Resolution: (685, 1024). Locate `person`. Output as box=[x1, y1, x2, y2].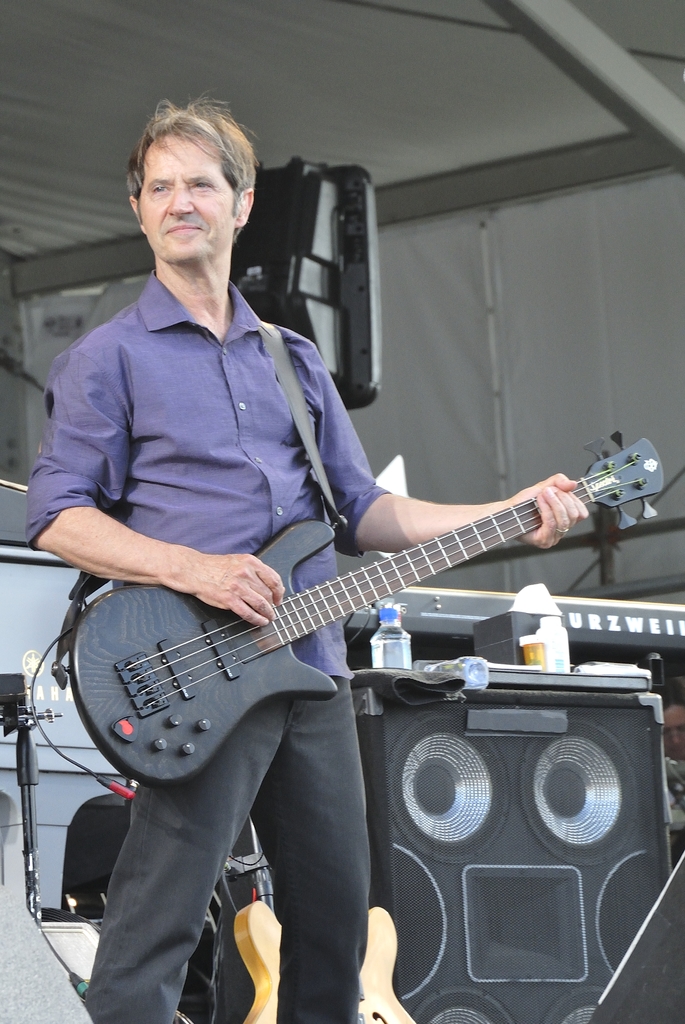
box=[22, 102, 593, 1023].
